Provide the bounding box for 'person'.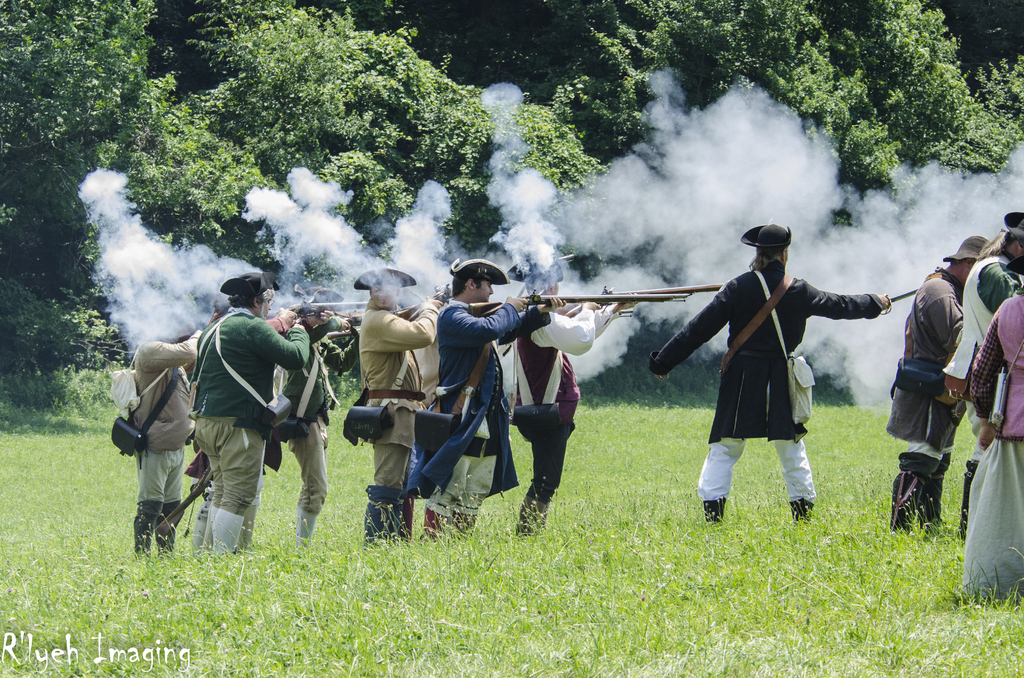
<bbox>111, 288, 192, 565</bbox>.
